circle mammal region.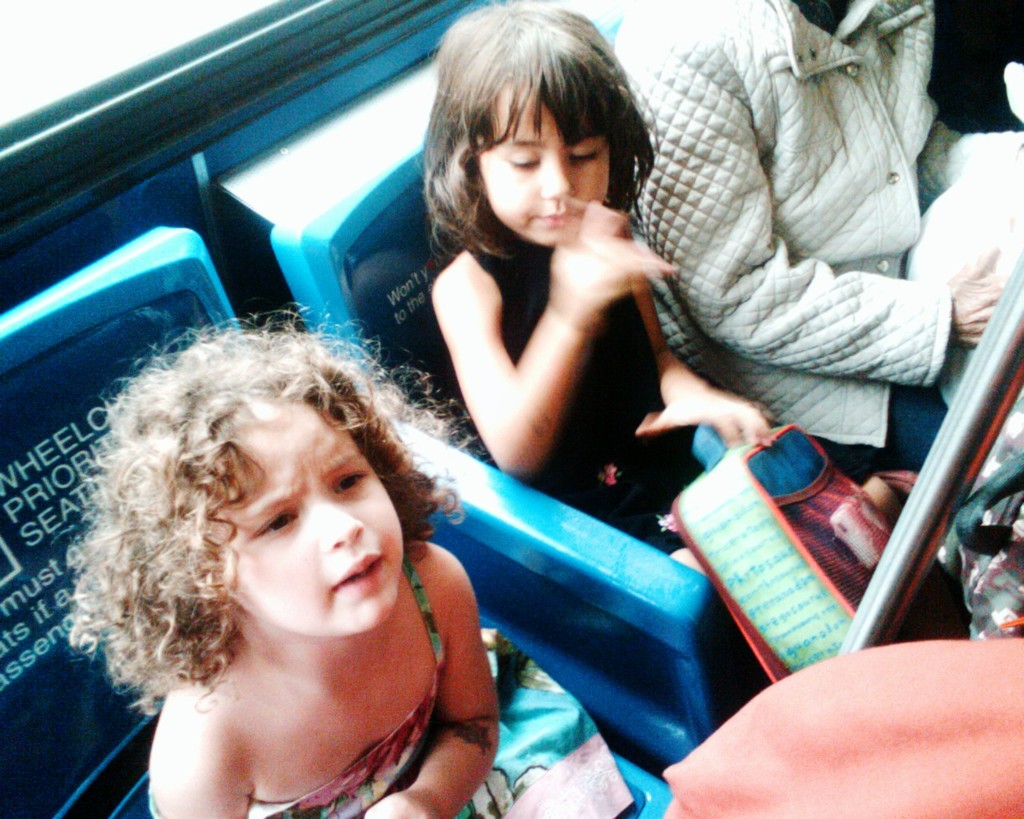
Region: [left=430, top=0, right=766, bottom=575].
